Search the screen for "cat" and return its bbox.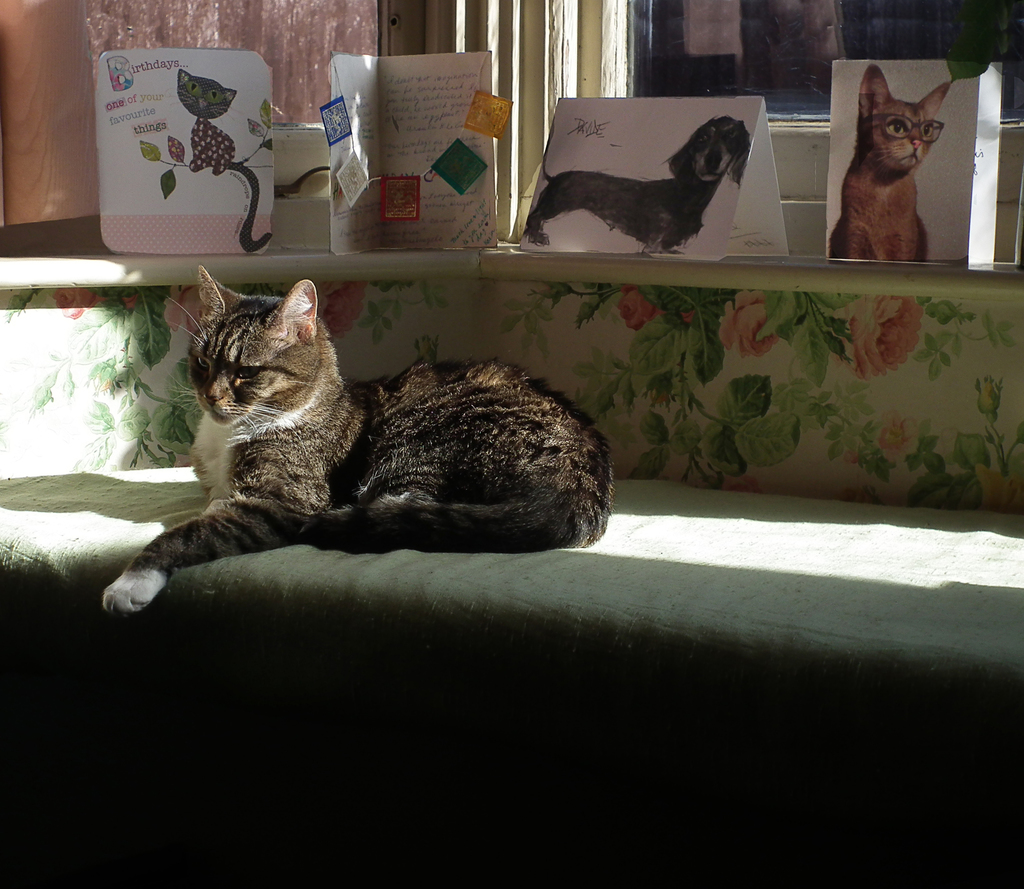
Found: locate(97, 261, 615, 621).
